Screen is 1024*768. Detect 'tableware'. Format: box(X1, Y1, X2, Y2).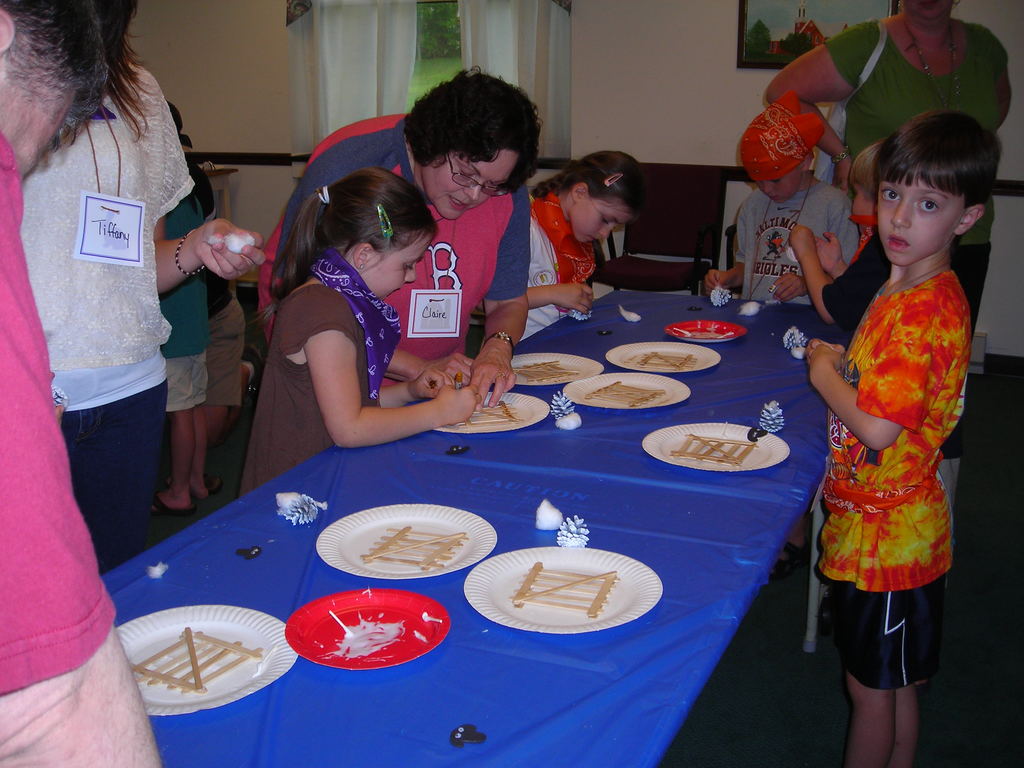
box(285, 590, 451, 674).
